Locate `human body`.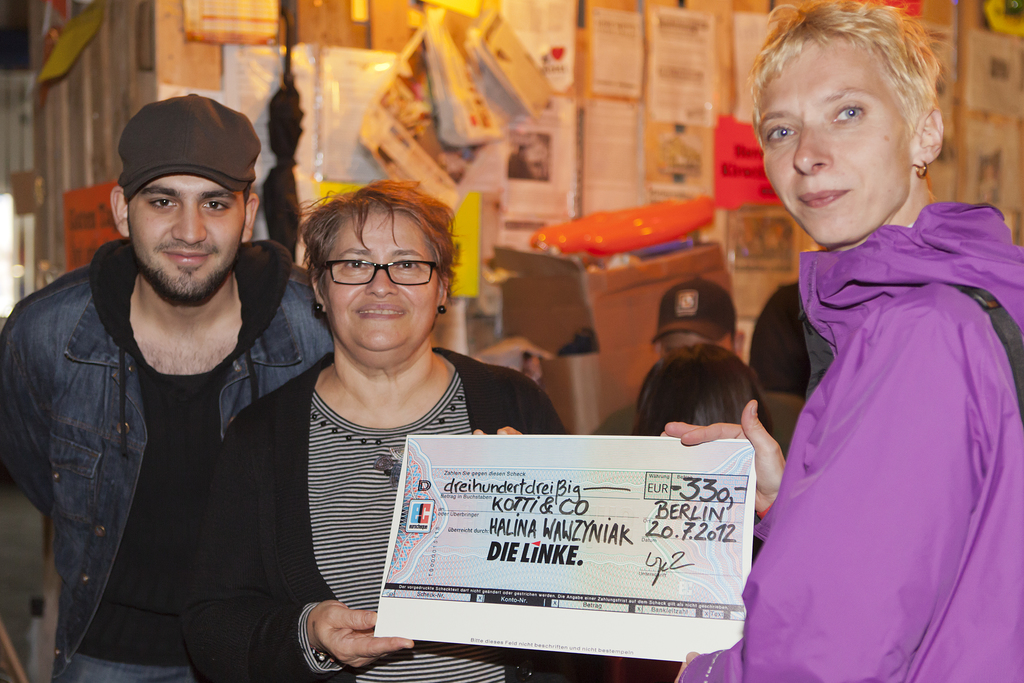
Bounding box: Rect(0, 93, 334, 679).
